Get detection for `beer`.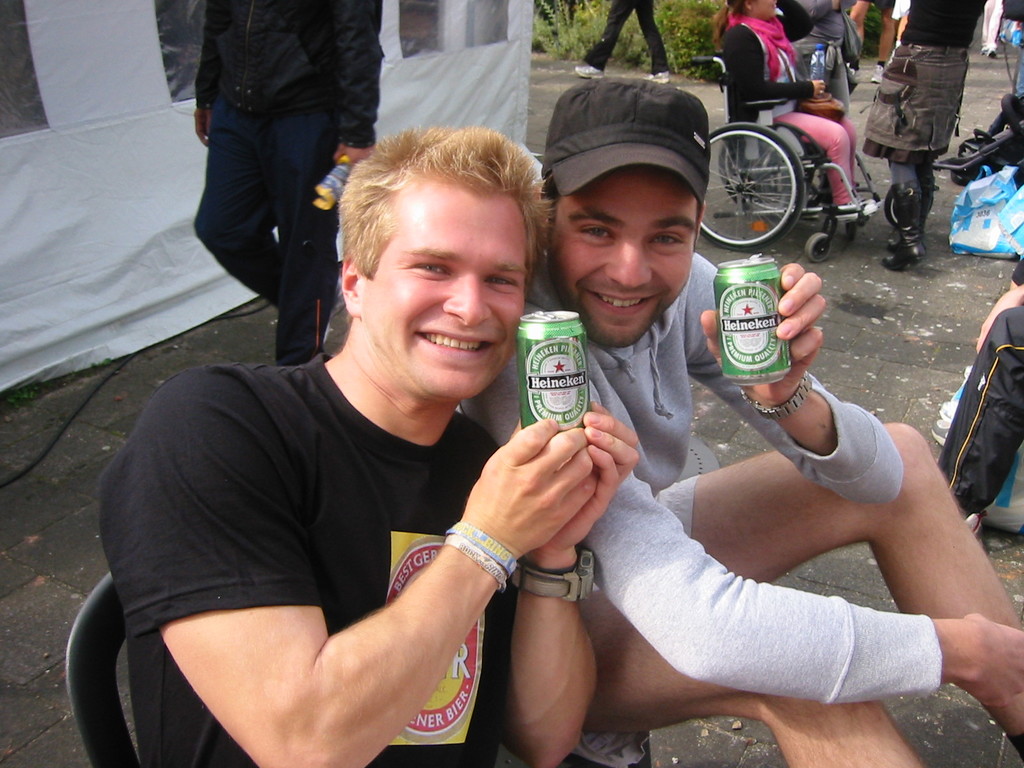
Detection: locate(716, 261, 794, 383).
